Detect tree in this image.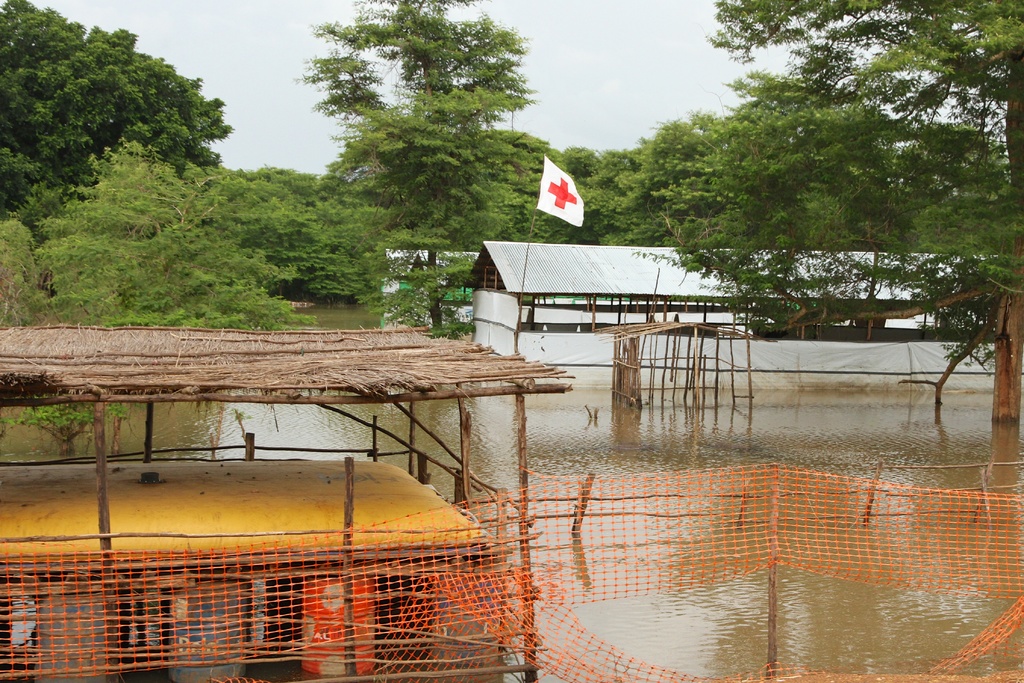
Detection: detection(295, 0, 534, 334).
